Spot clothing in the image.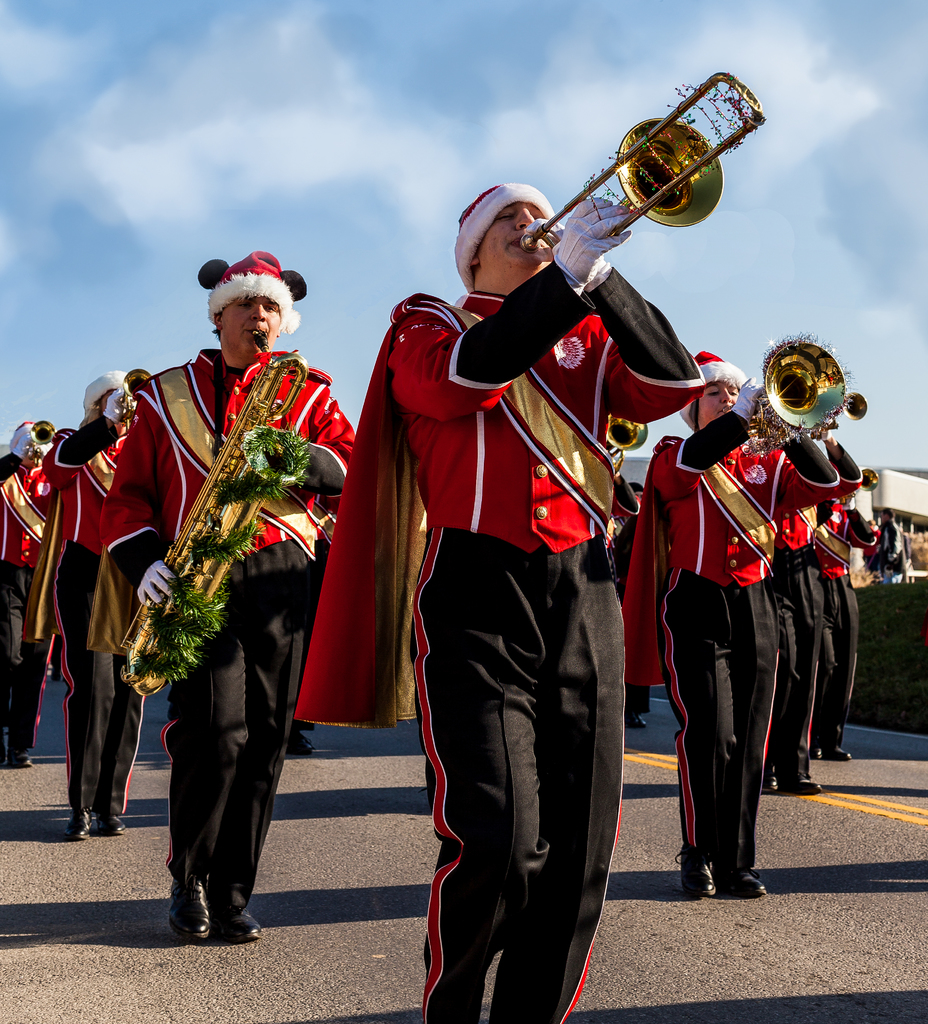
clothing found at 877, 514, 912, 573.
